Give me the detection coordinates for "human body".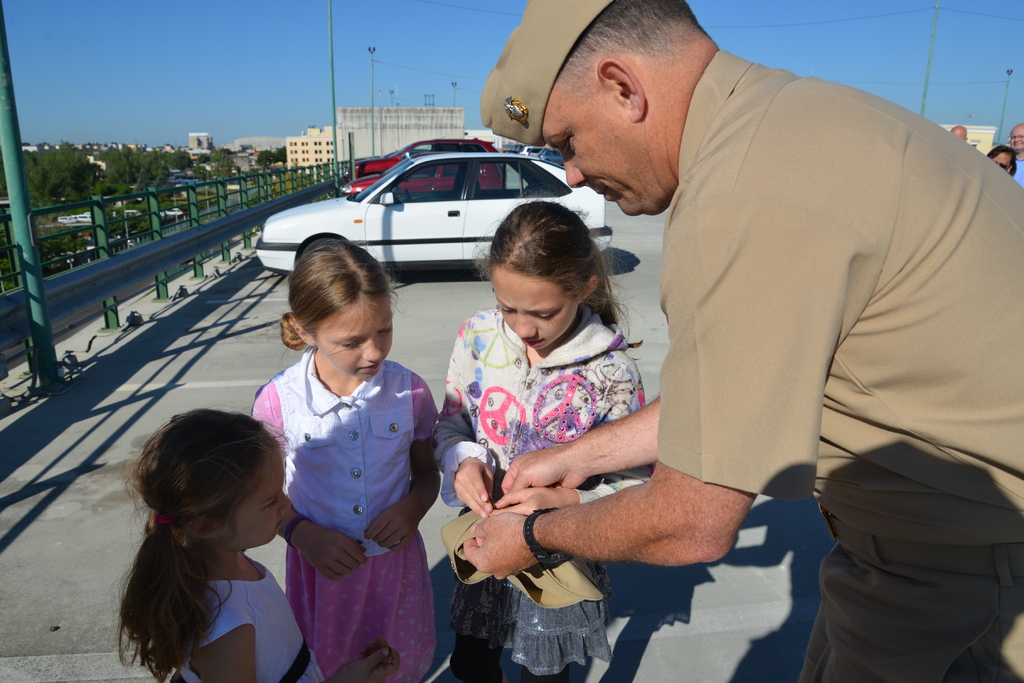
474, 0, 1023, 682.
